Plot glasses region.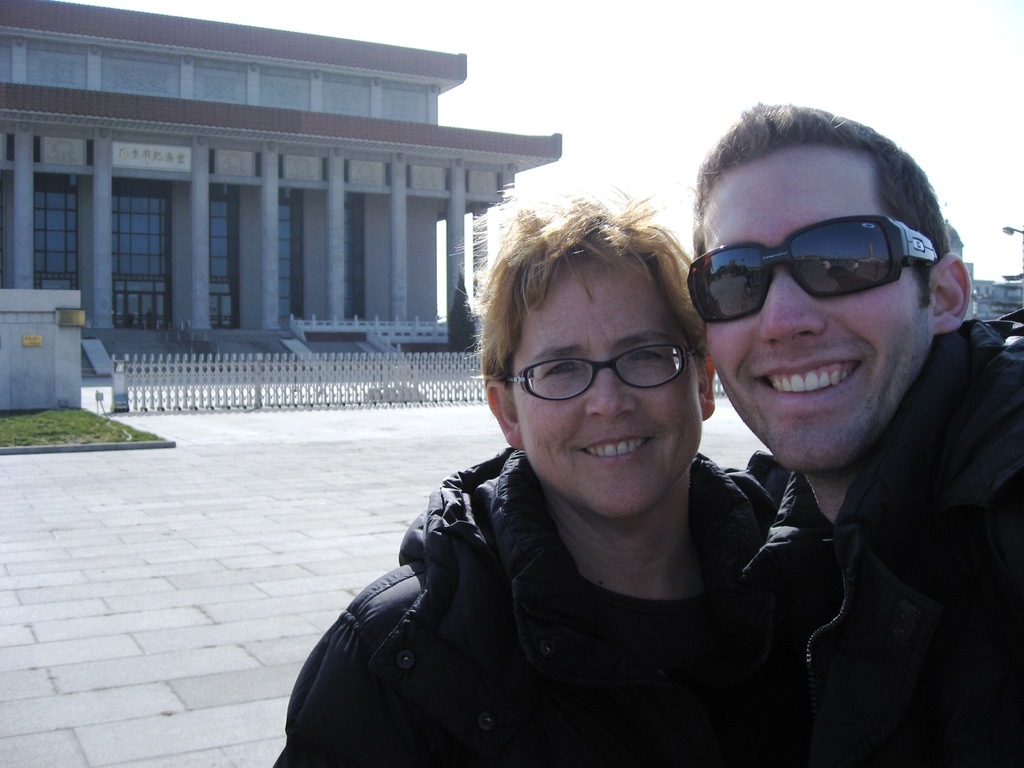
Plotted at 502:341:695:401.
